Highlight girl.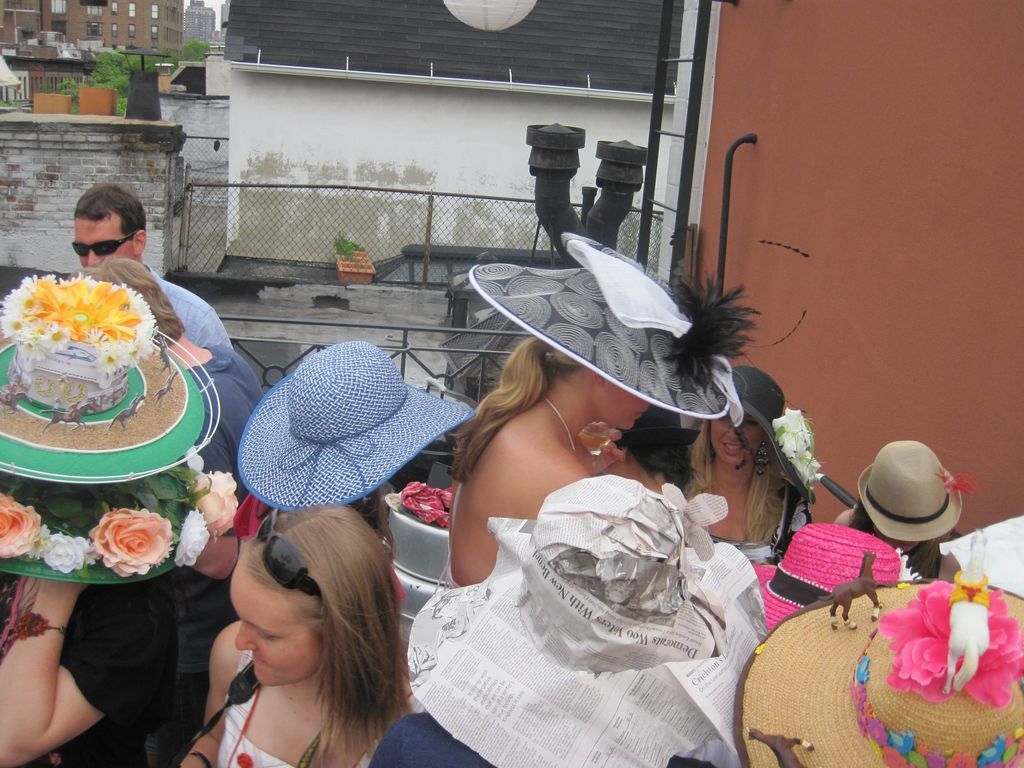
Highlighted region: {"x1": 442, "y1": 228, "x2": 759, "y2": 589}.
